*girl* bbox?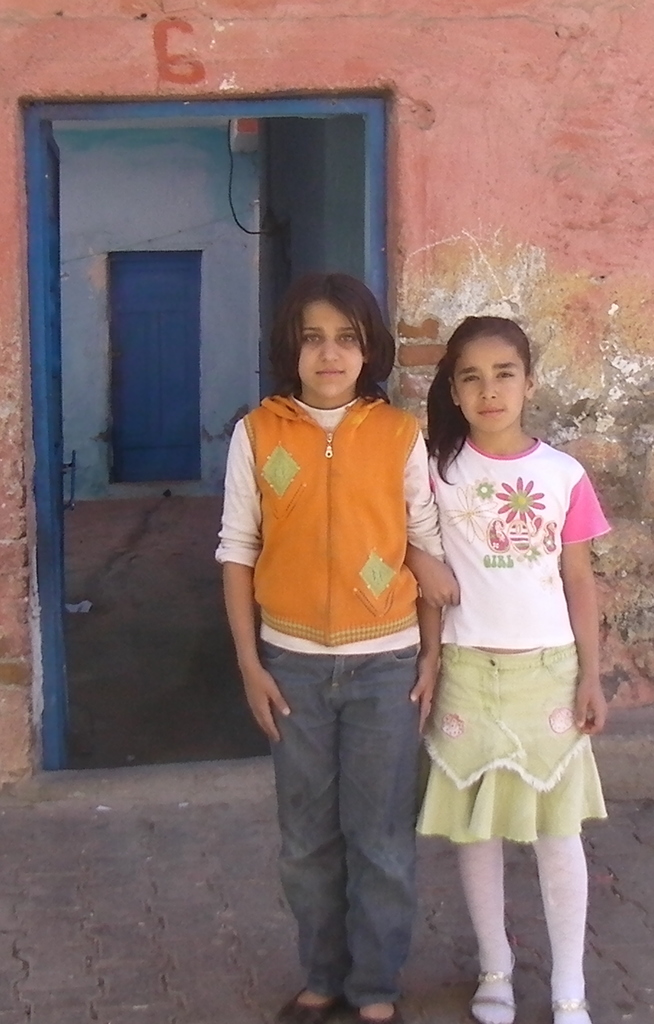
bbox(216, 271, 446, 1023)
